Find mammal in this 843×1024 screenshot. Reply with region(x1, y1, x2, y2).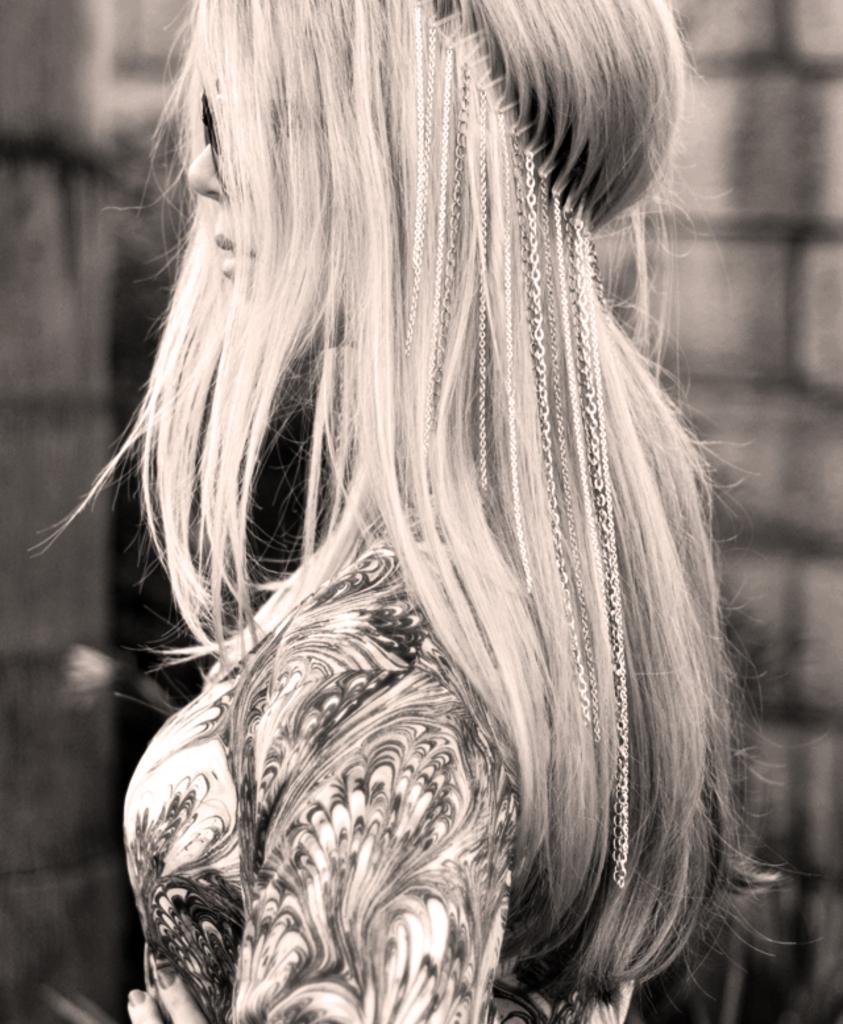
region(22, 0, 815, 1023).
